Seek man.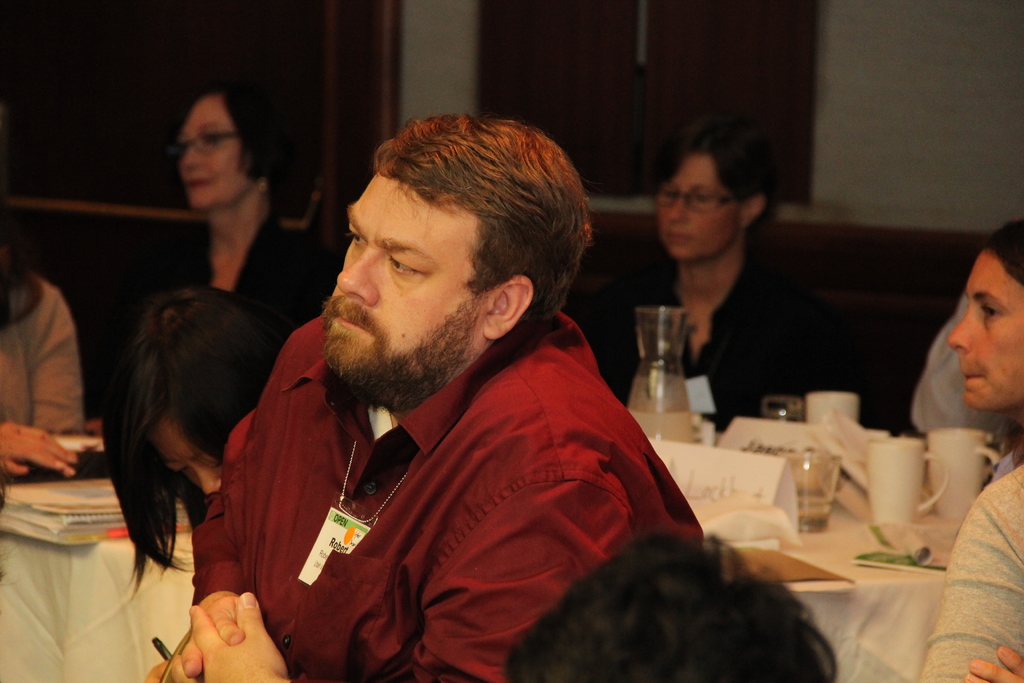
<region>167, 117, 749, 670</region>.
